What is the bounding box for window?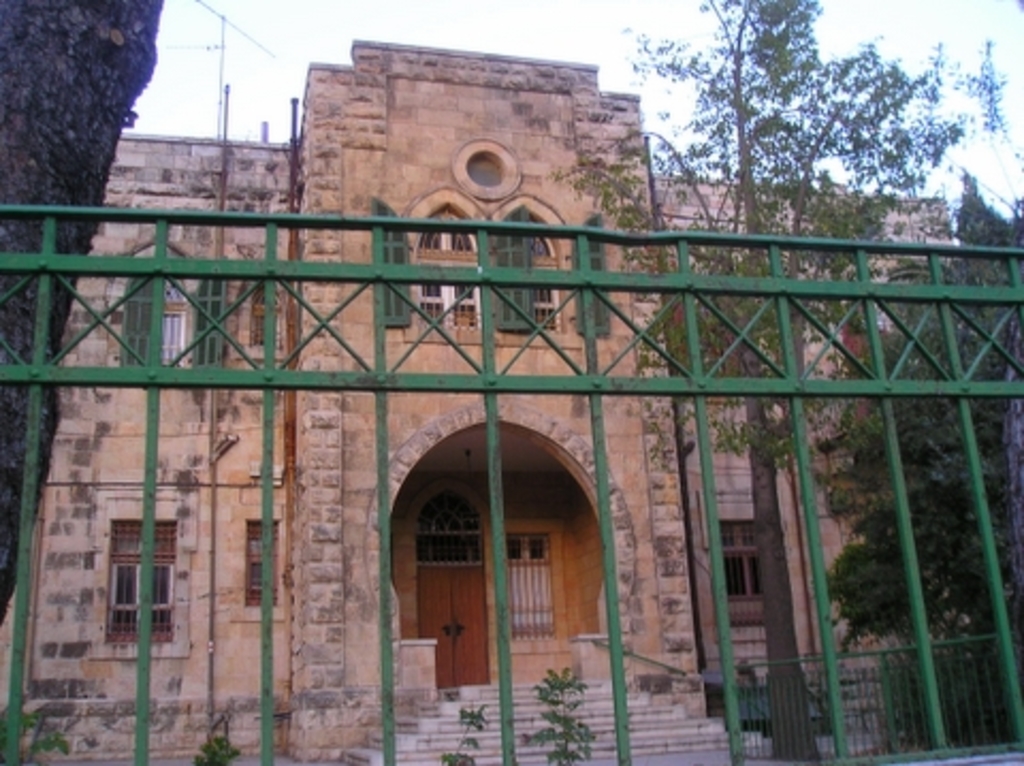
(119,262,186,367).
